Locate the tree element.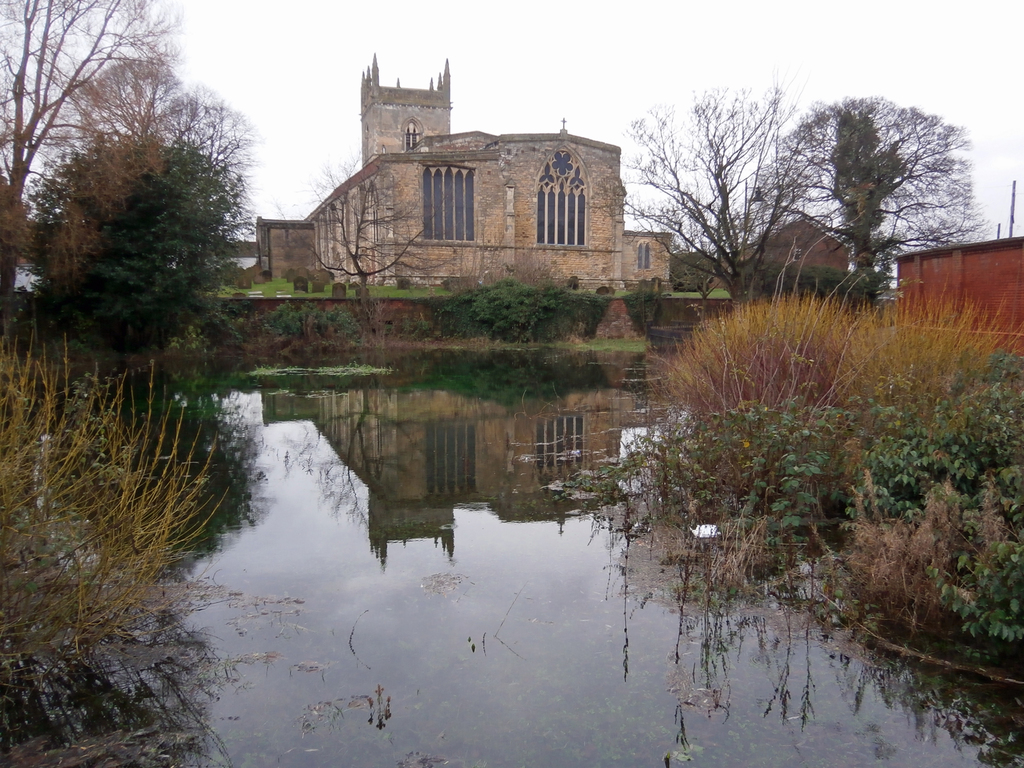
Element bbox: bbox(790, 77, 981, 286).
